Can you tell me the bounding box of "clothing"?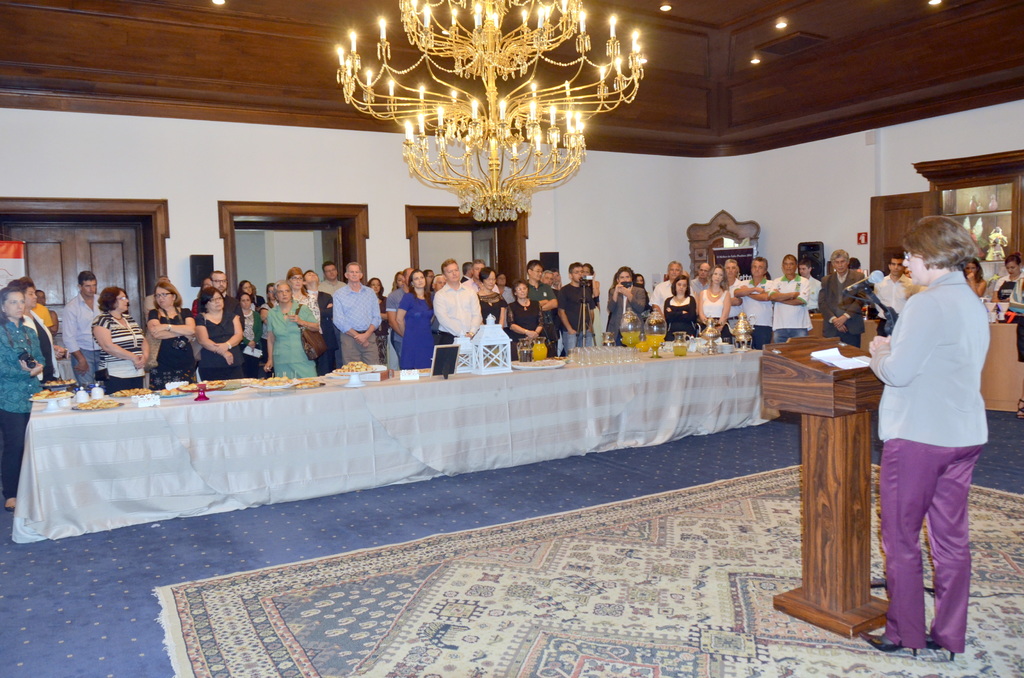
769, 273, 811, 348.
